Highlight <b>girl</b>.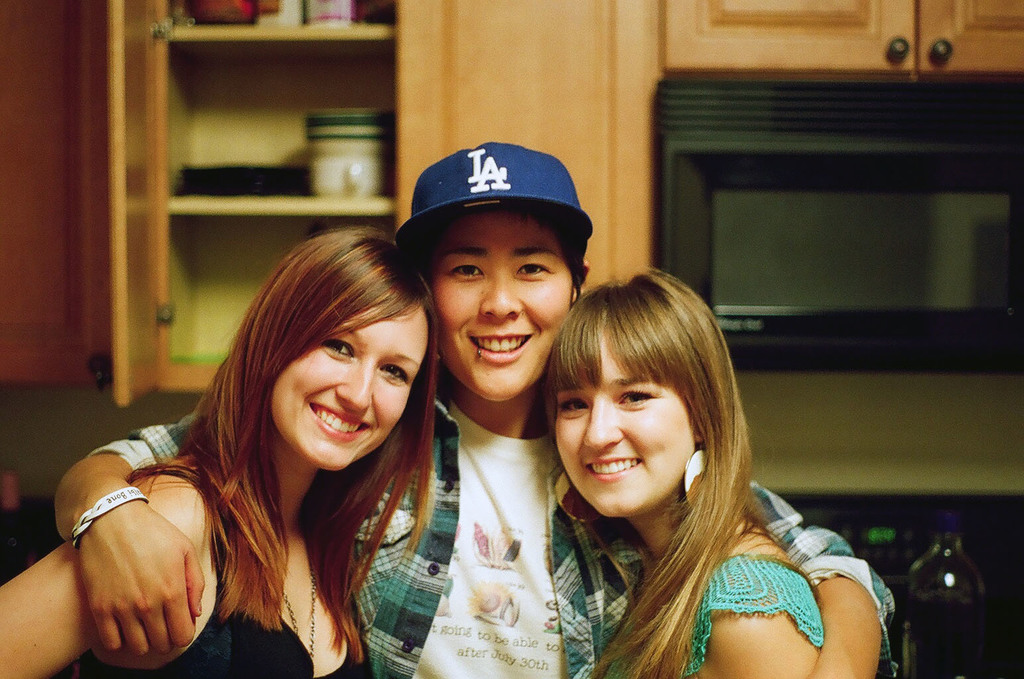
Highlighted region: BBox(0, 225, 438, 678).
